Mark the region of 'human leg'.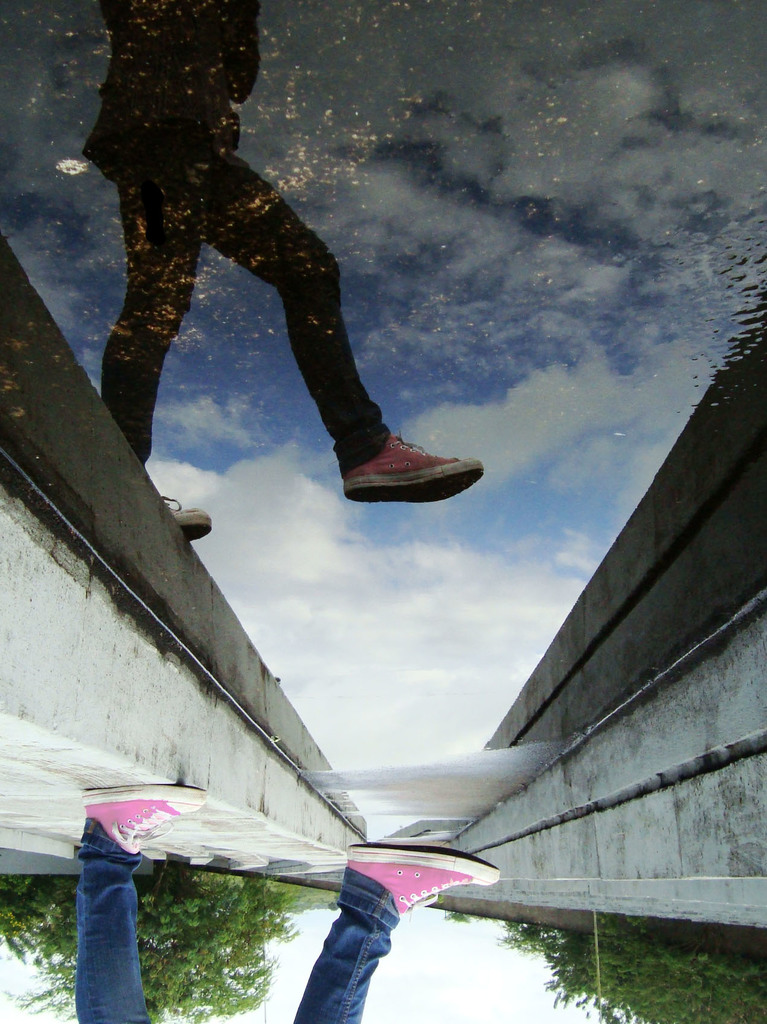
Region: bbox(217, 159, 474, 491).
